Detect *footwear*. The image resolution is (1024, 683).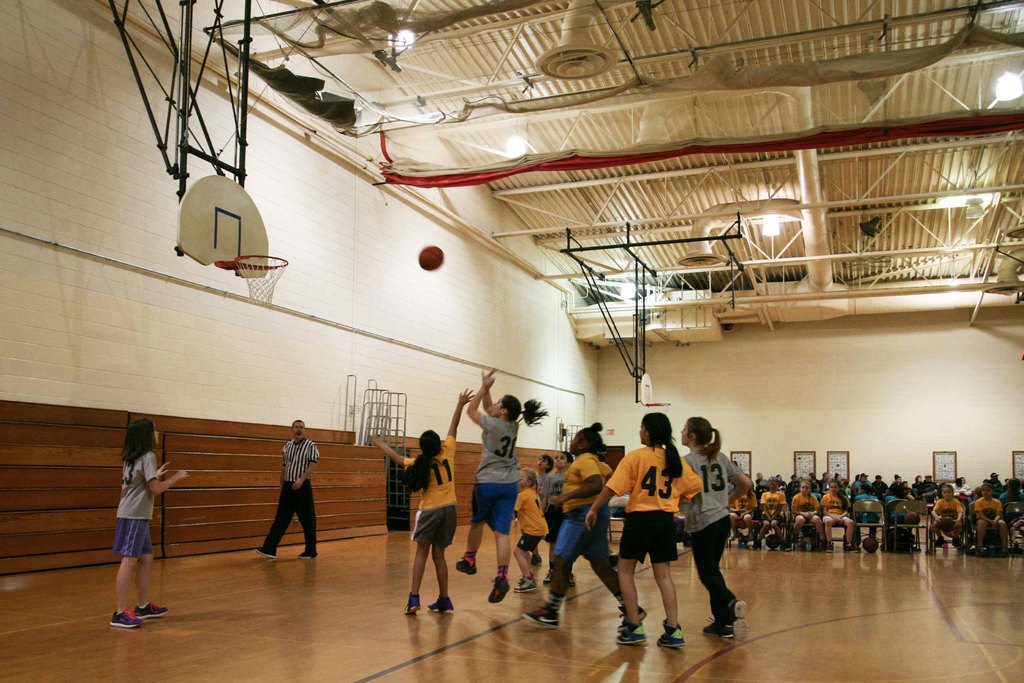
<bbox>609, 554, 617, 563</bbox>.
